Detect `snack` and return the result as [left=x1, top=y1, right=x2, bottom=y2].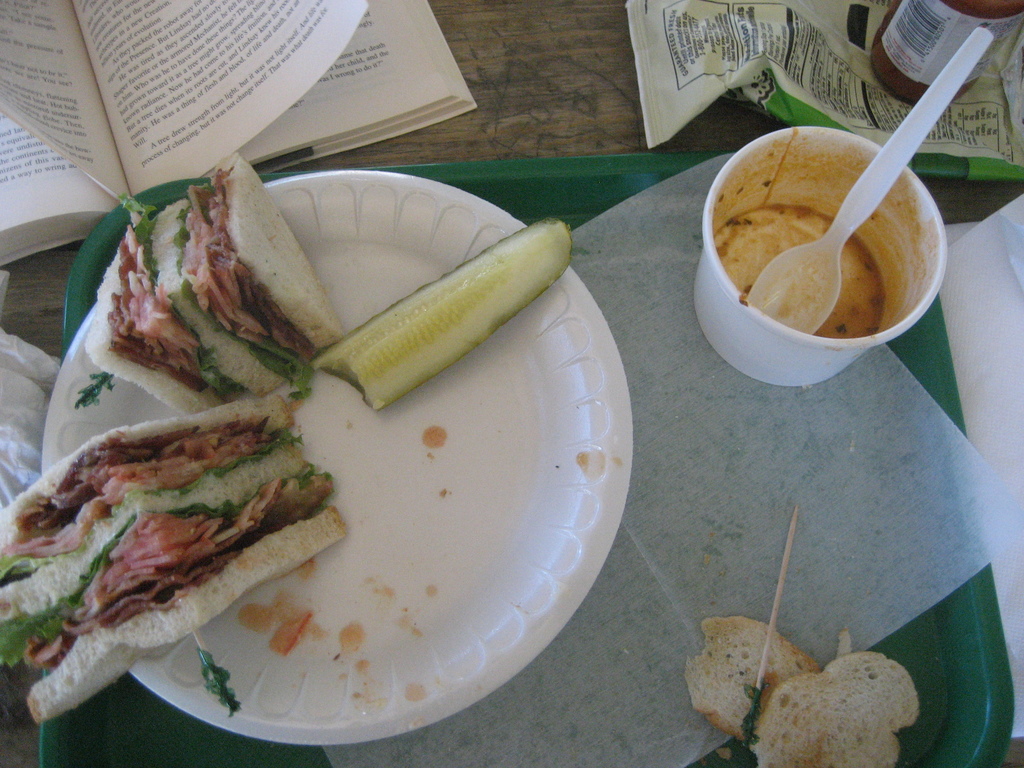
[left=88, top=151, right=344, bottom=415].
